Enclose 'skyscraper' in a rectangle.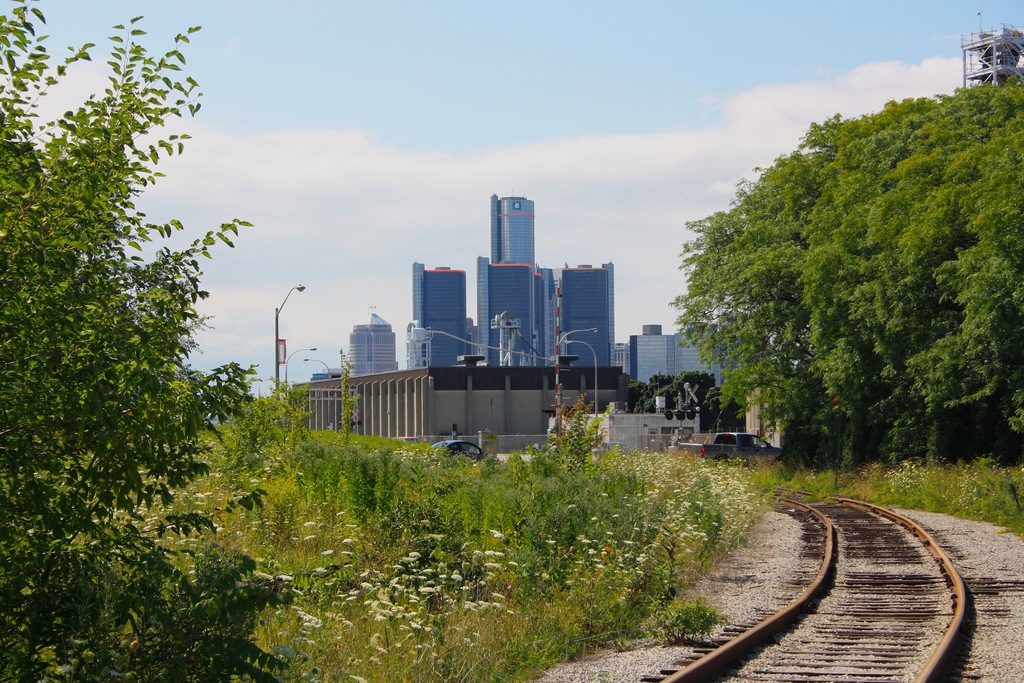
pyautogui.locateOnScreen(483, 188, 537, 269).
